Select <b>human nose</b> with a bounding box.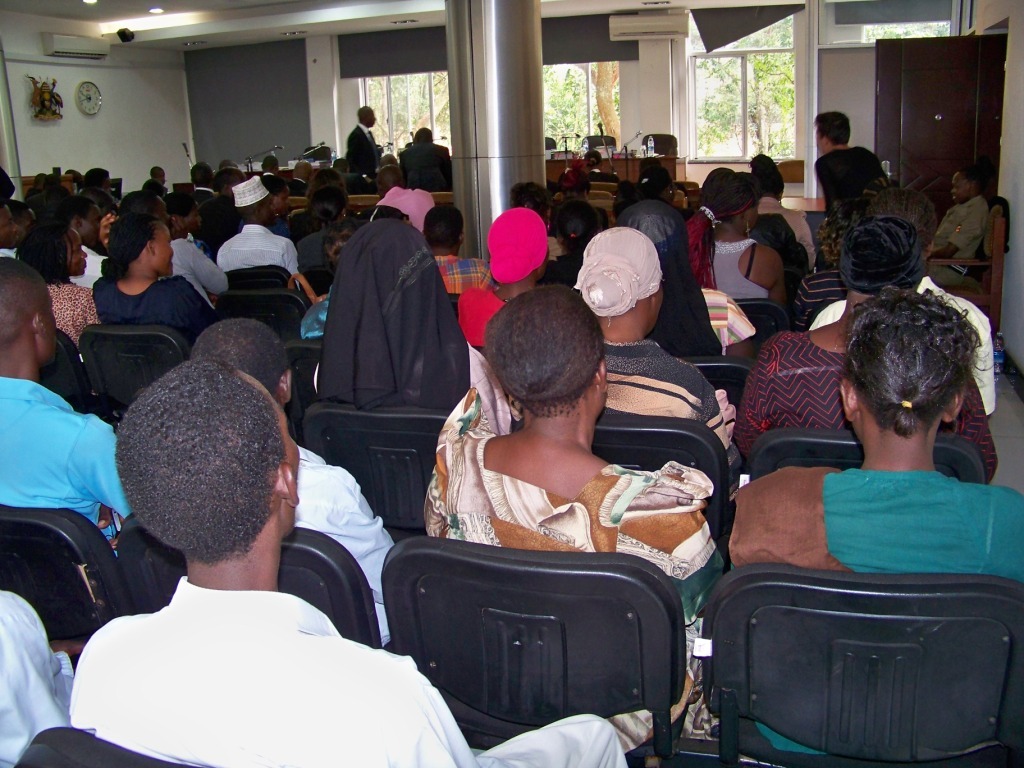
BBox(373, 116, 379, 122).
